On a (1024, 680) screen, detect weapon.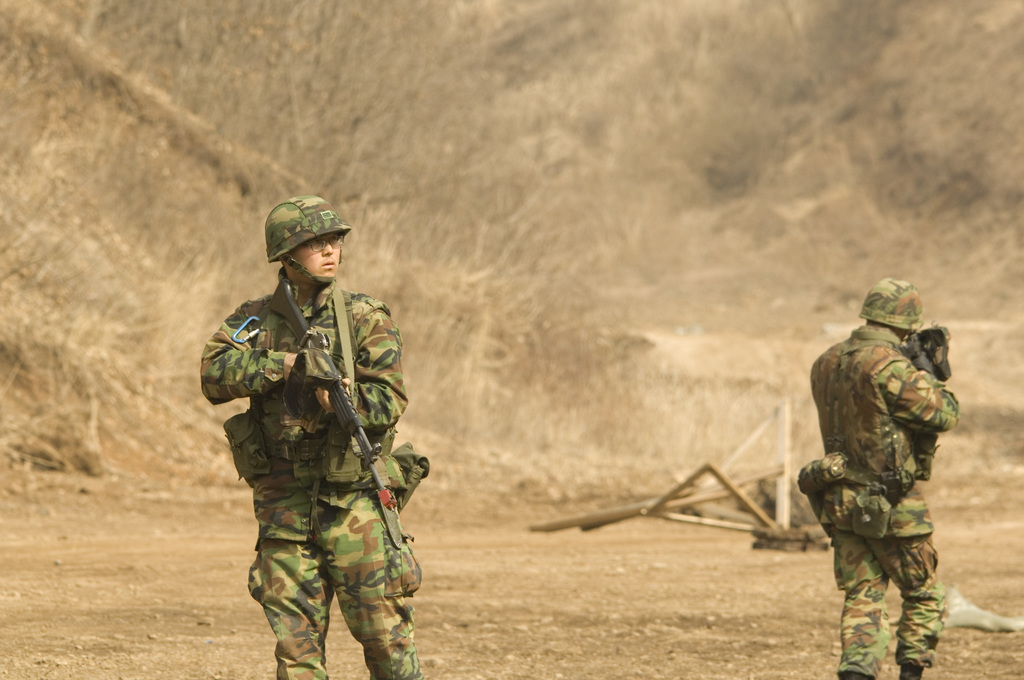
select_region(269, 279, 382, 467).
